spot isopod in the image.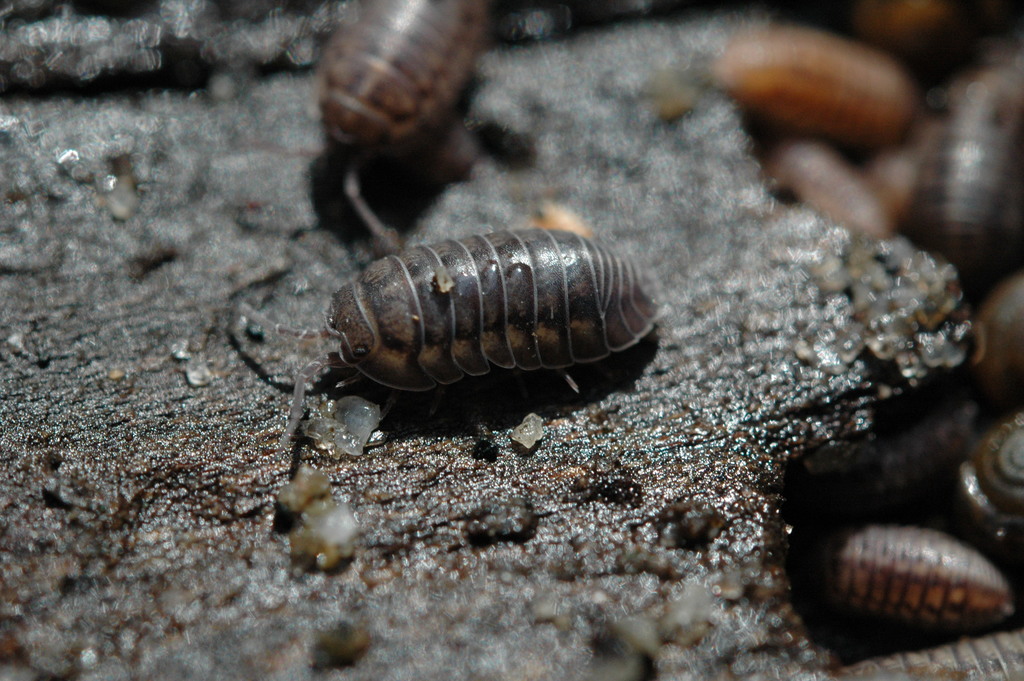
isopod found at BBox(237, 177, 660, 443).
